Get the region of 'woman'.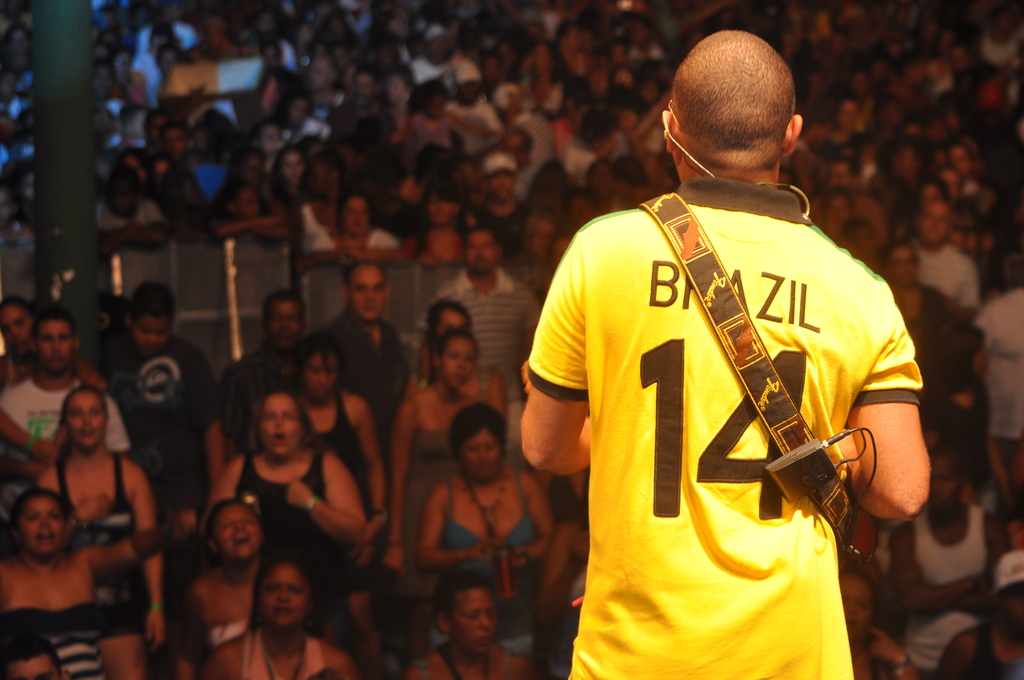
bbox(186, 490, 276, 668).
